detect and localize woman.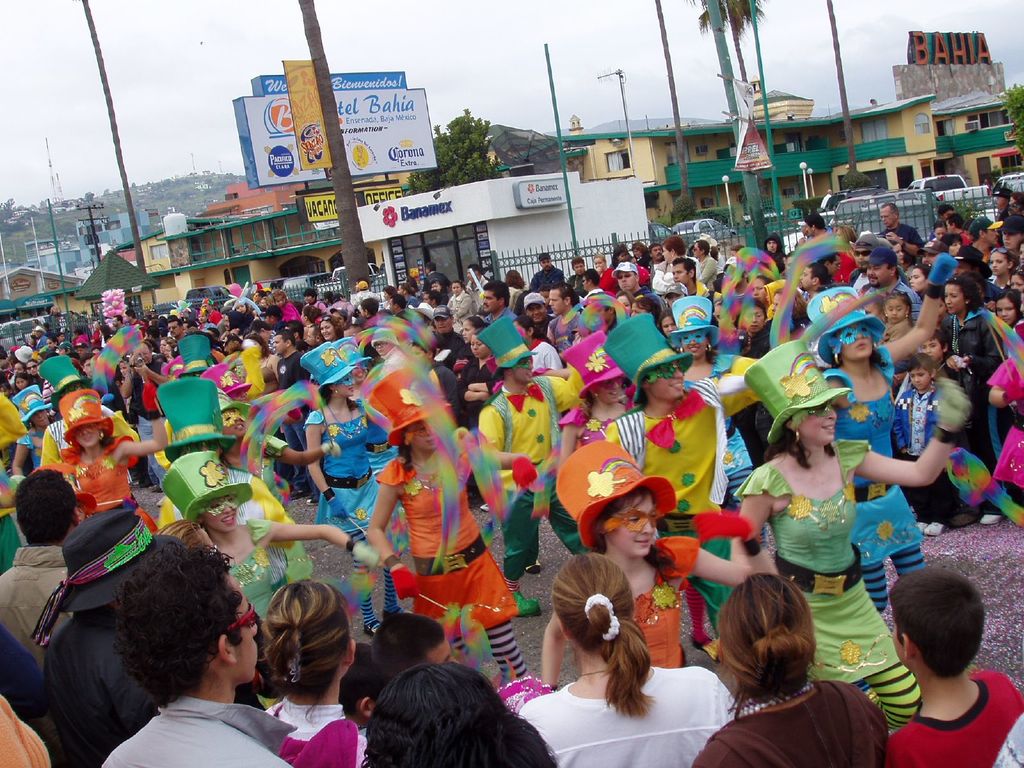
Localized at (x1=505, y1=269, x2=527, y2=310).
